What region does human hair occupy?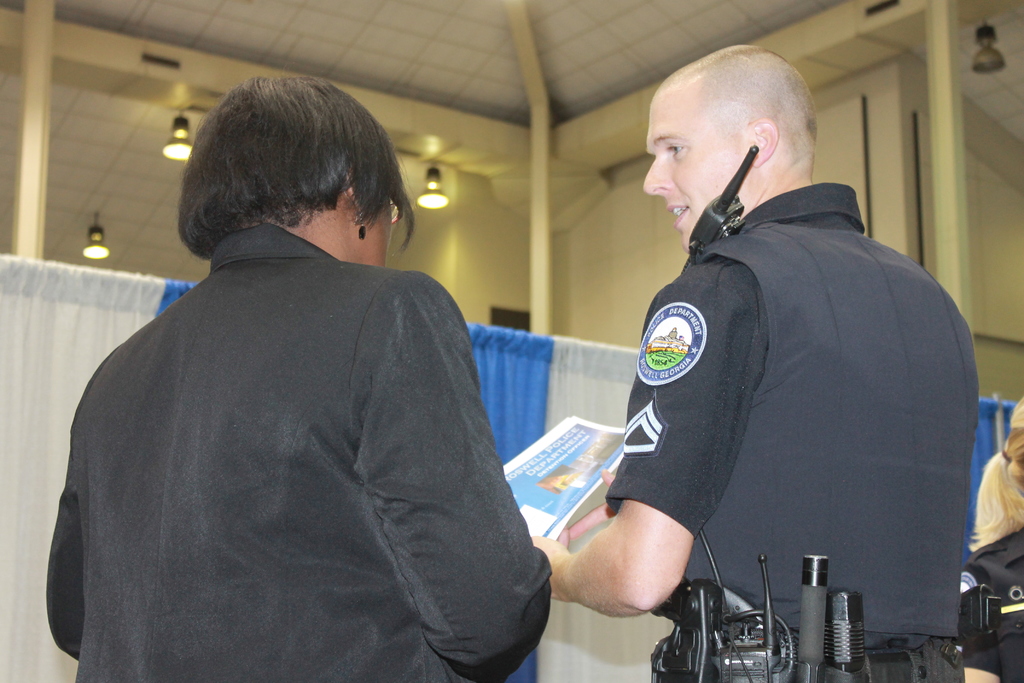
<region>694, 43, 819, 163</region>.
